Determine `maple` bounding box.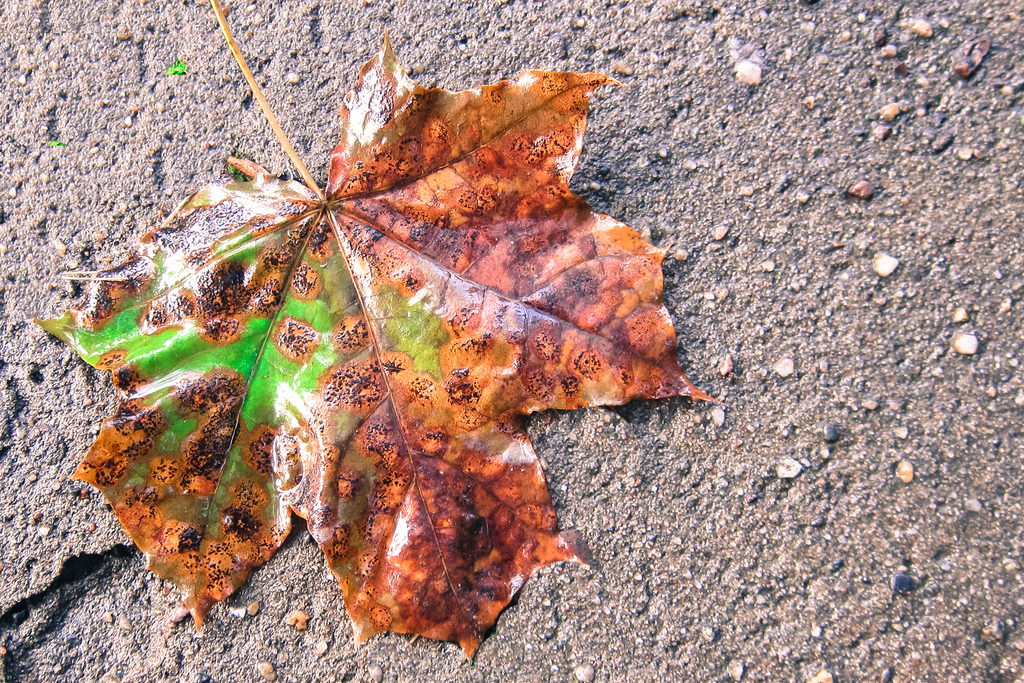
Determined: 87:23:764:649.
